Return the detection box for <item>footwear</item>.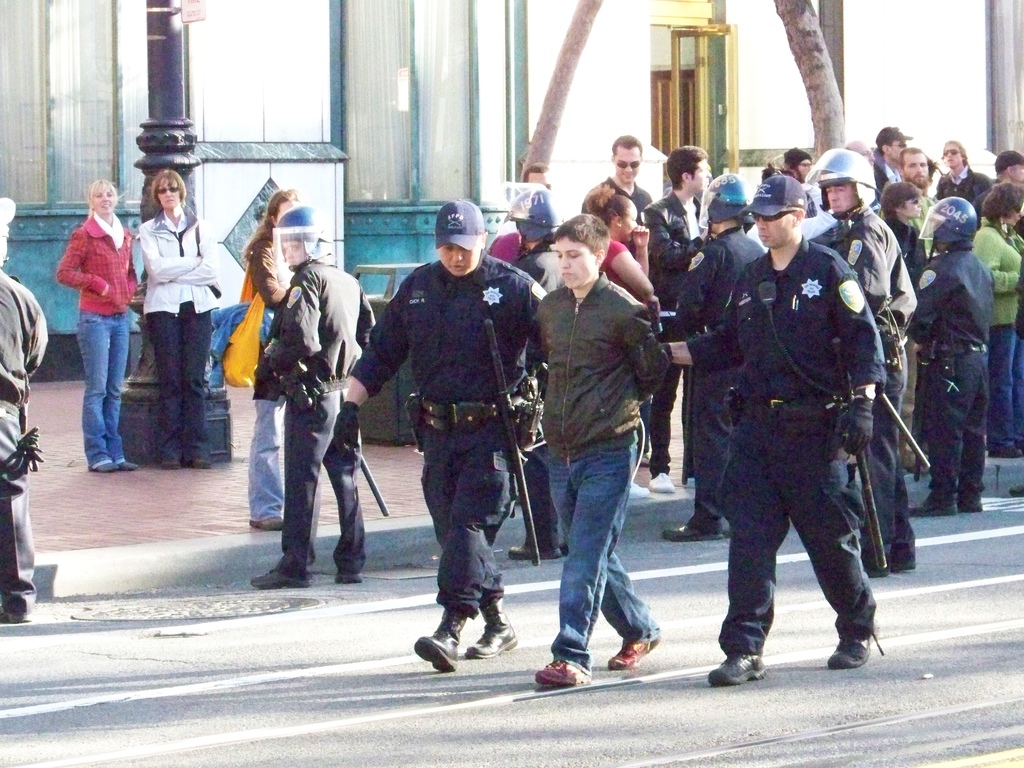
(x1=413, y1=610, x2=468, y2=672).
